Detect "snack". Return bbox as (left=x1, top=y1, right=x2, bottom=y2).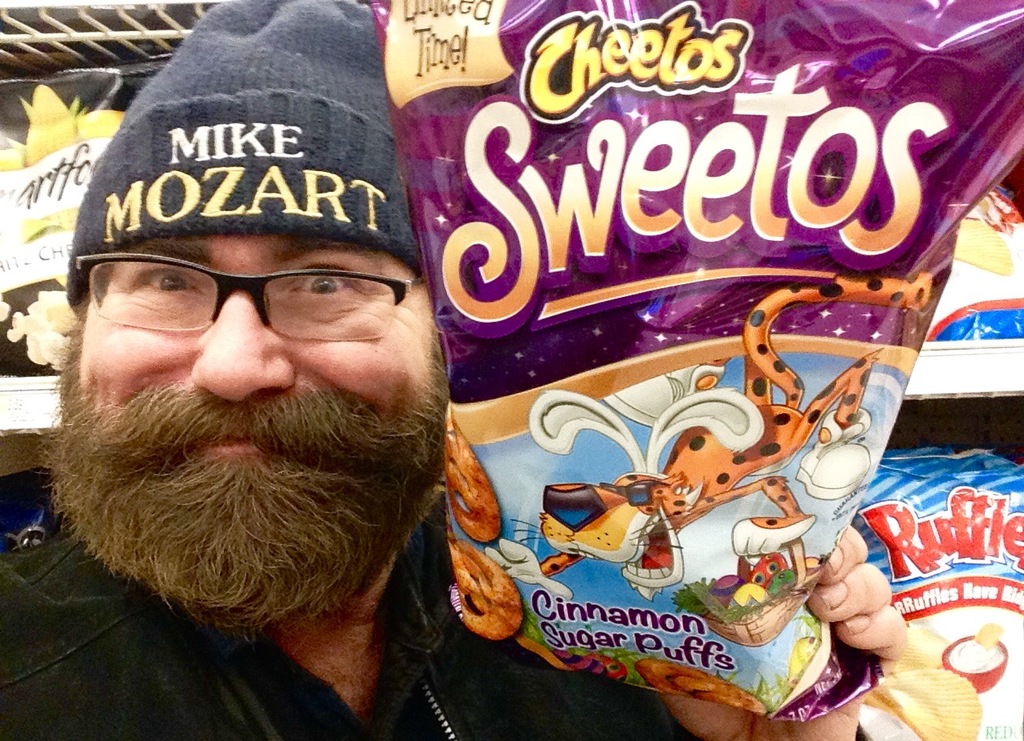
(left=929, top=184, right=1023, bottom=348).
